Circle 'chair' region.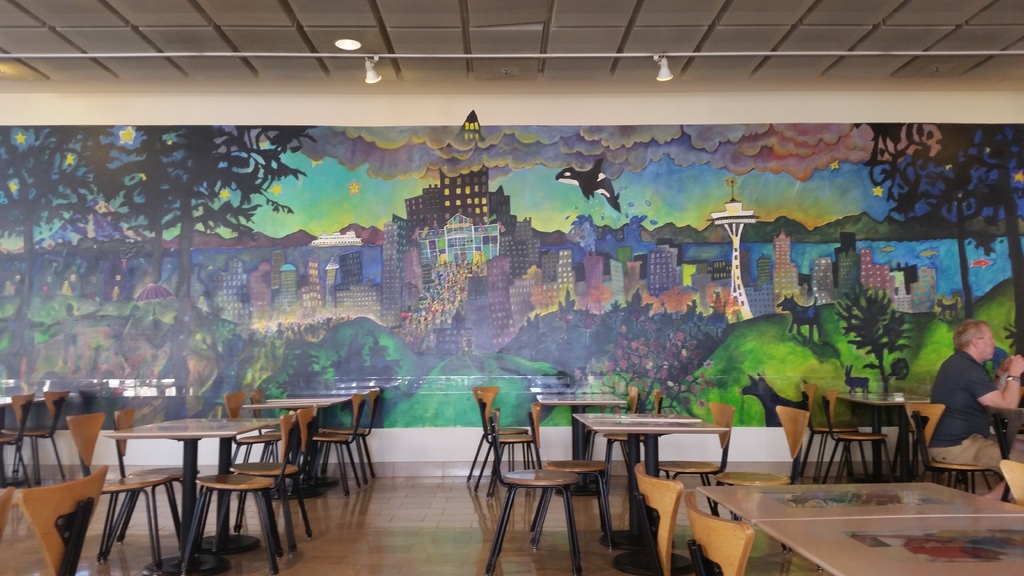
Region: bbox=(15, 461, 111, 575).
